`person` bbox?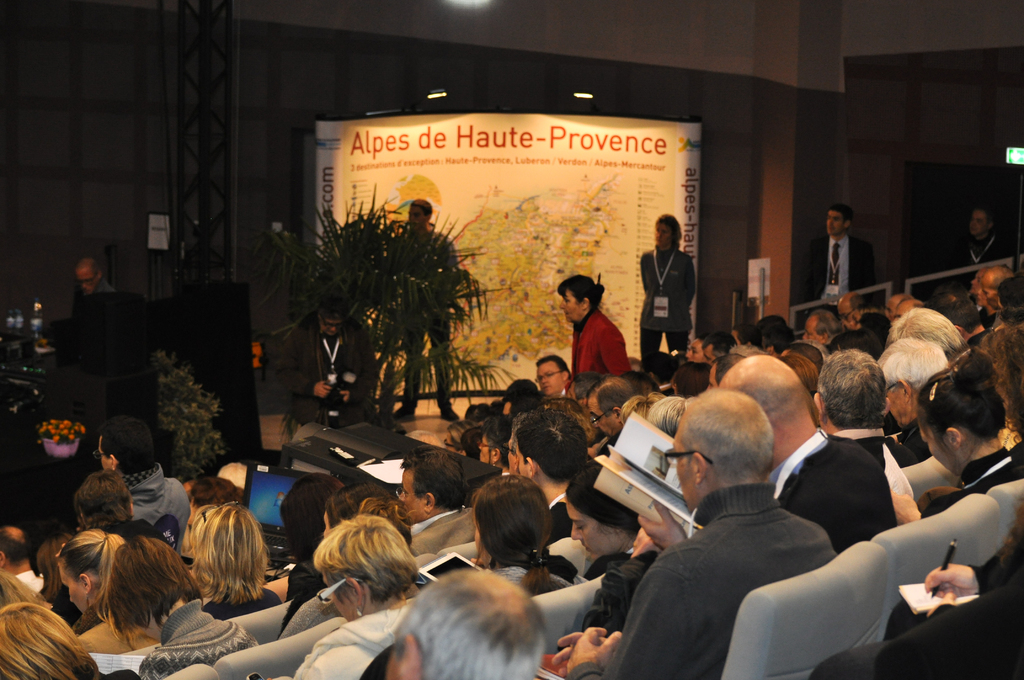
rect(0, 521, 88, 627)
